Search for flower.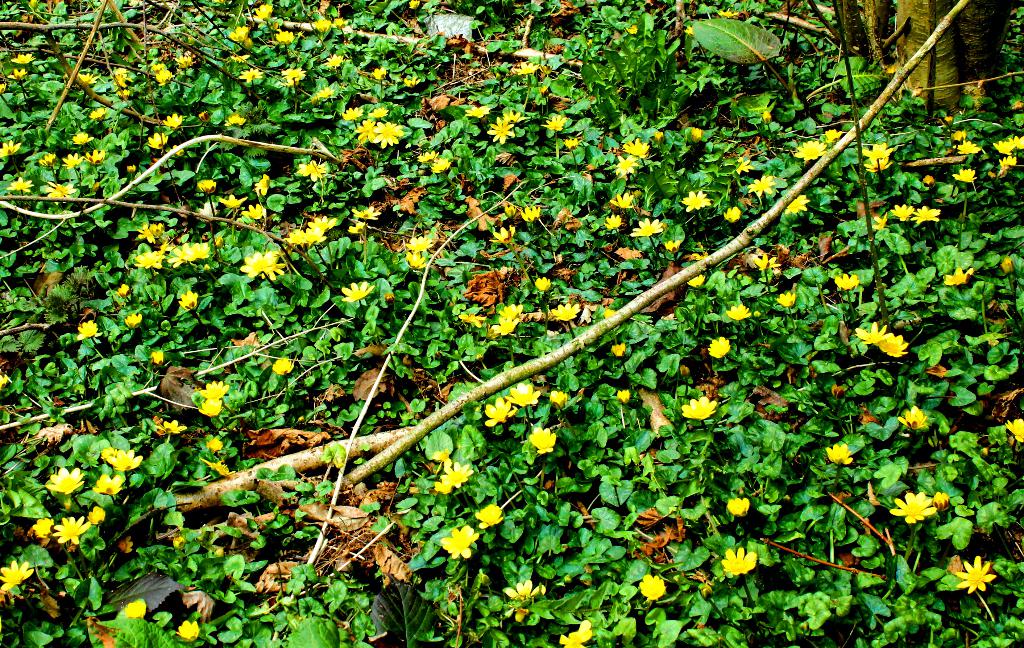
Found at (left=771, top=287, right=796, bottom=308).
